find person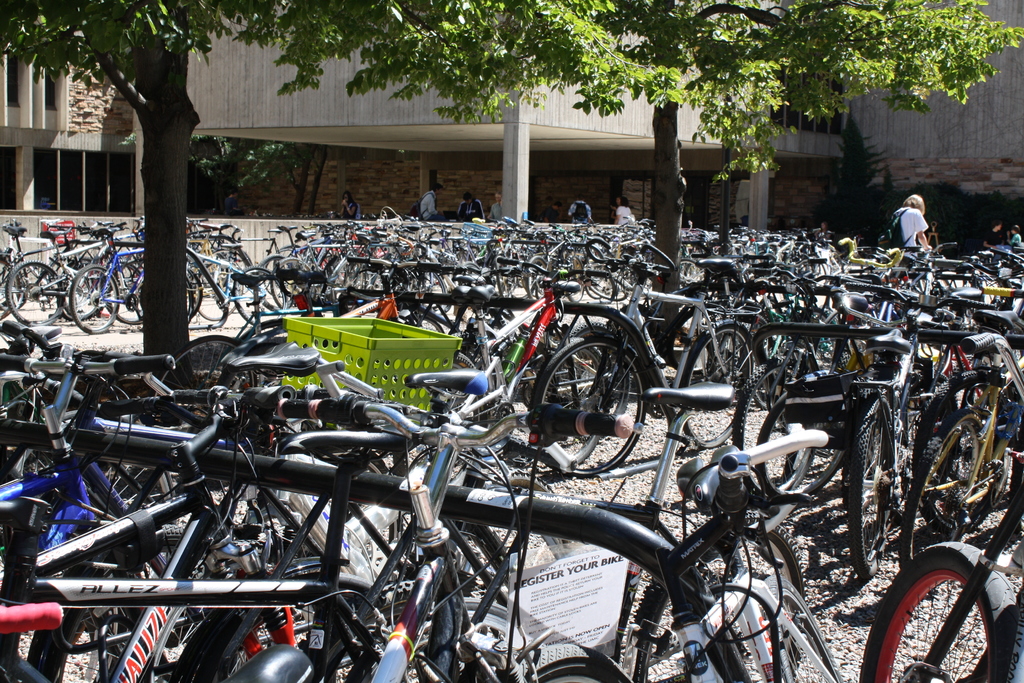
(1009, 227, 1022, 245)
